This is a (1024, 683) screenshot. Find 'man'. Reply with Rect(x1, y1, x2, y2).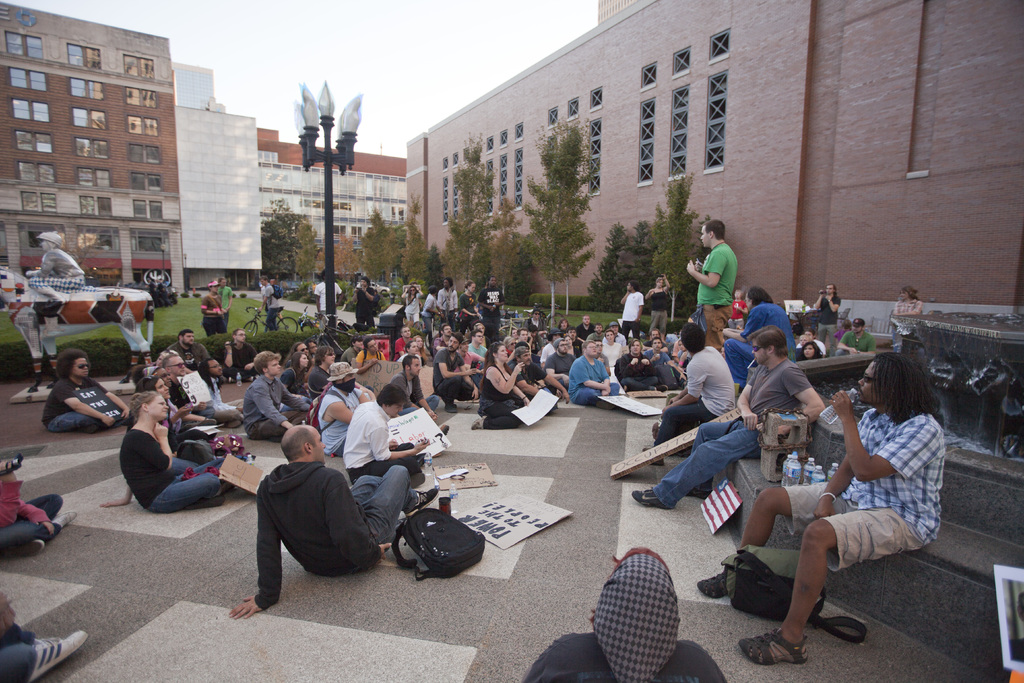
Rect(163, 354, 215, 421).
